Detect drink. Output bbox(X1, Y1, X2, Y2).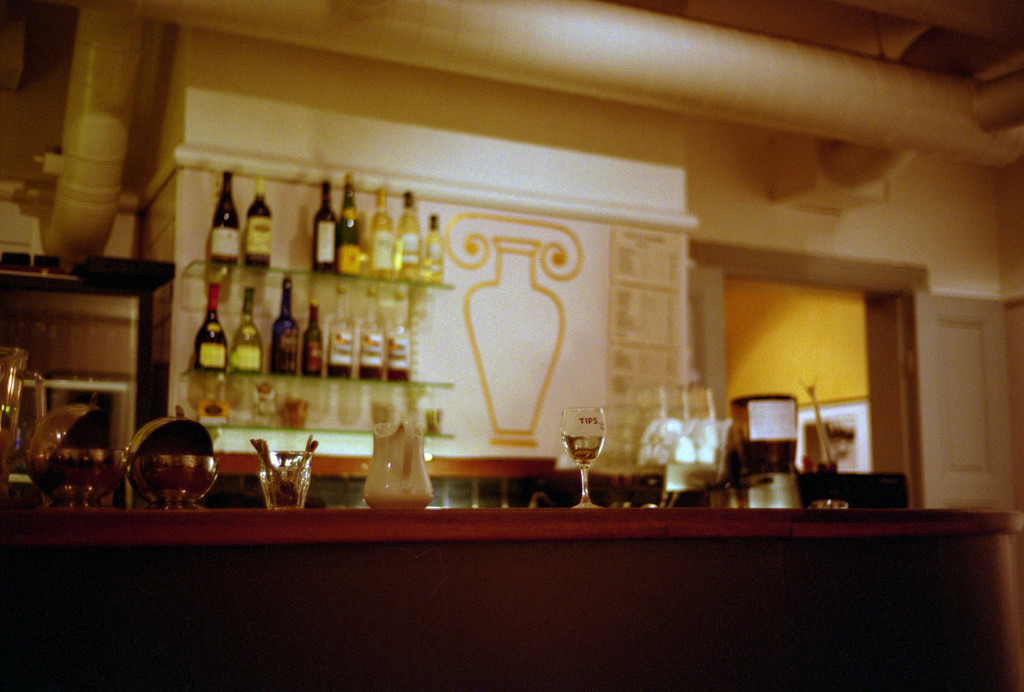
bbox(563, 436, 604, 465).
